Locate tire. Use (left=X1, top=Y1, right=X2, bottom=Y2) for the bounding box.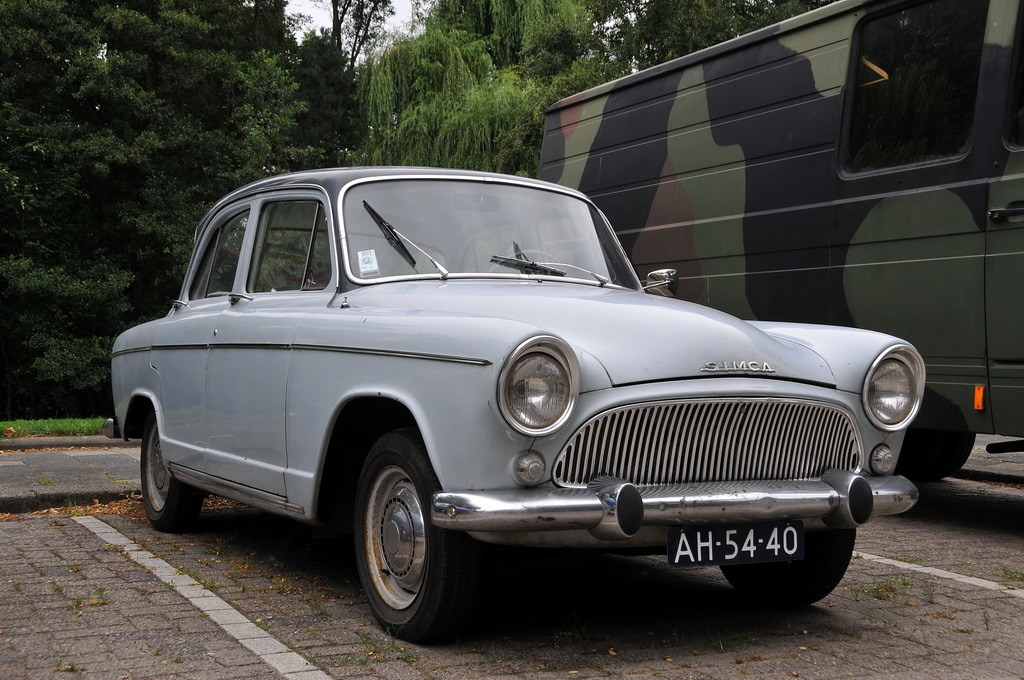
(left=718, top=526, right=856, bottom=608).
